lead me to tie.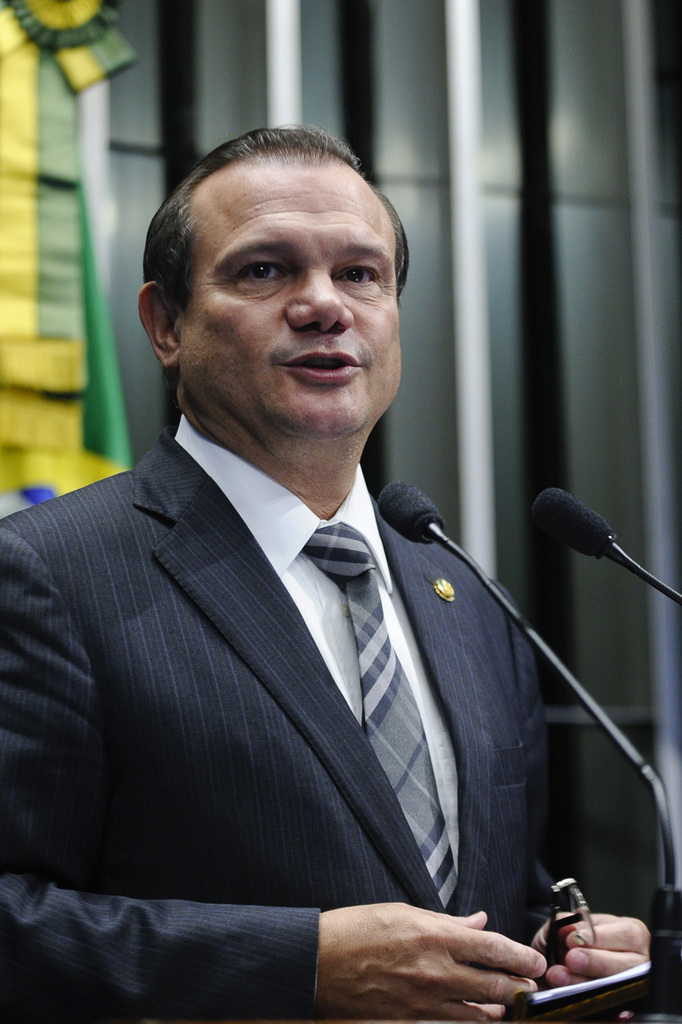
Lead to {"left": 301, "top": 521, "right": 464, "bottom": 902}.
